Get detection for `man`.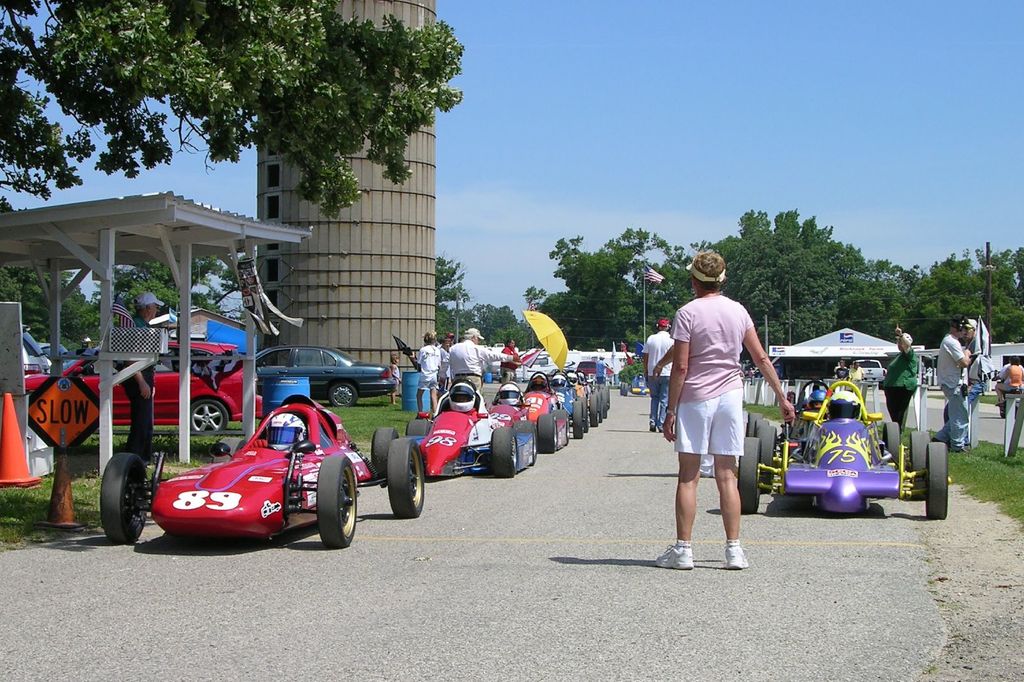
Detection: left=834, top=361, right=846, bottom=378.
